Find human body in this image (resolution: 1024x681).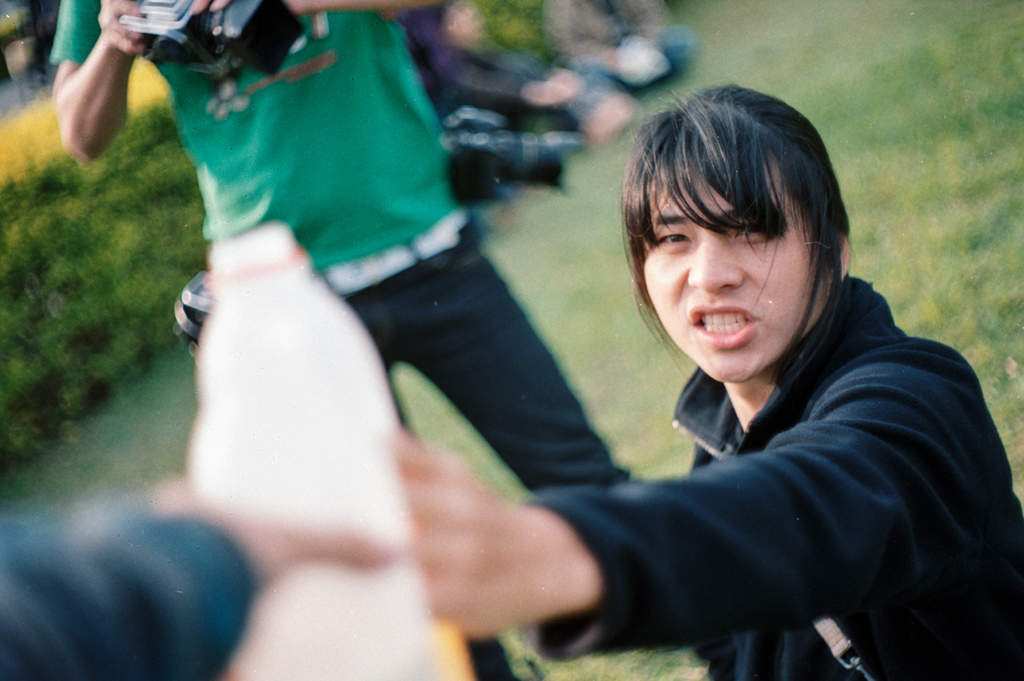
bbox=(410, 0, 634, 157).
